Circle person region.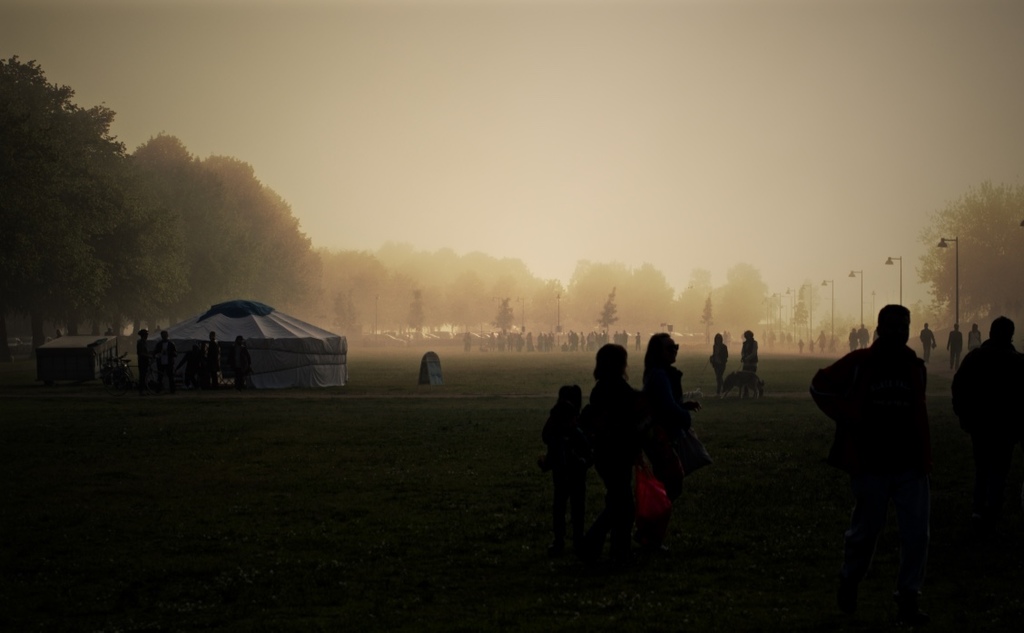
Region: rect(576, 341, 645, 519).
